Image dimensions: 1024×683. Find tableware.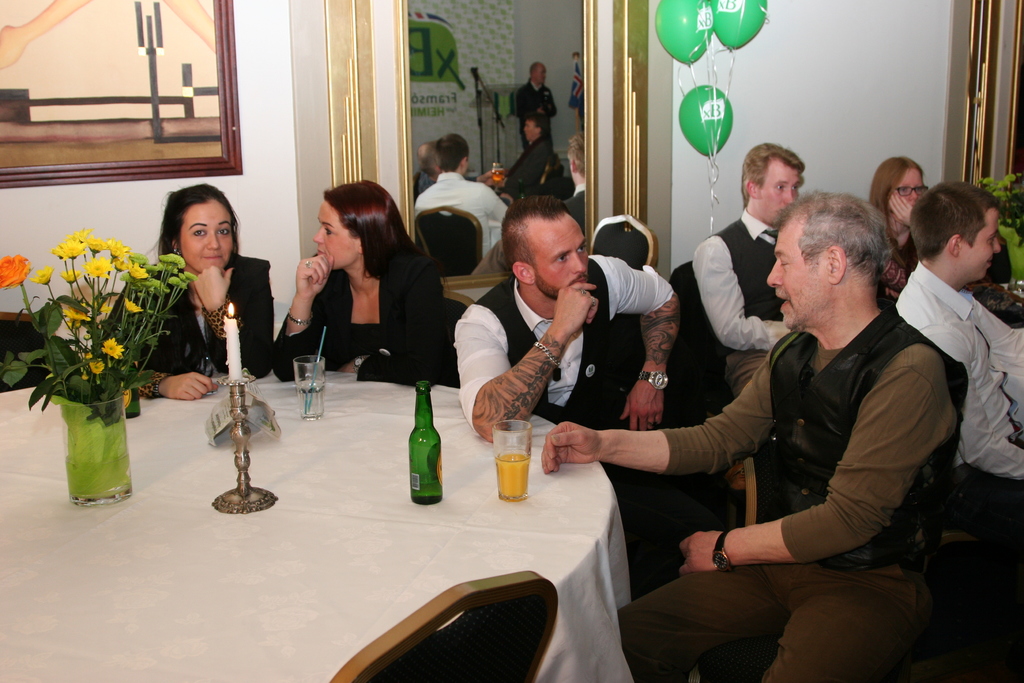
box=[405, 379, 446, 507].
